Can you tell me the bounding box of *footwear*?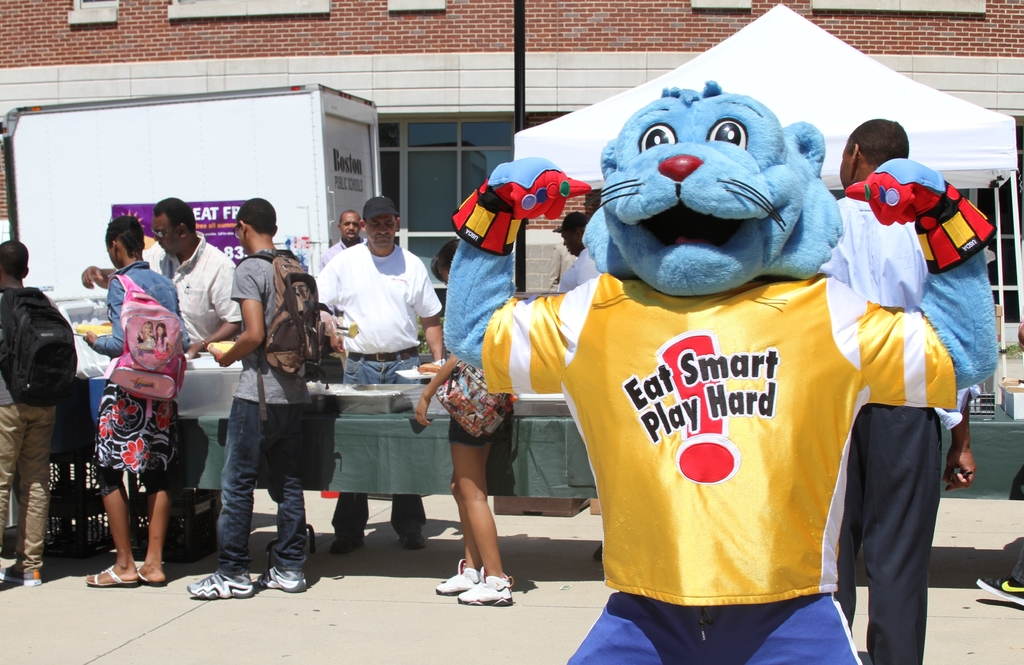
[left=403, top=535, right=424, bottom=552].
